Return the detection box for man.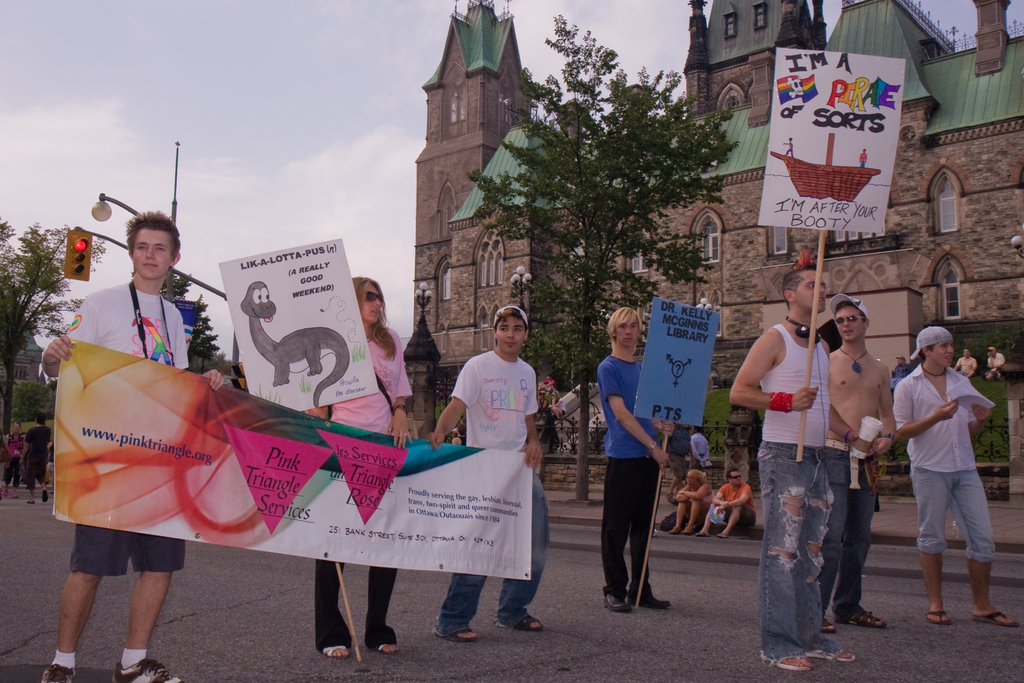
[left=953, top=350, right=977, bottom=379].
